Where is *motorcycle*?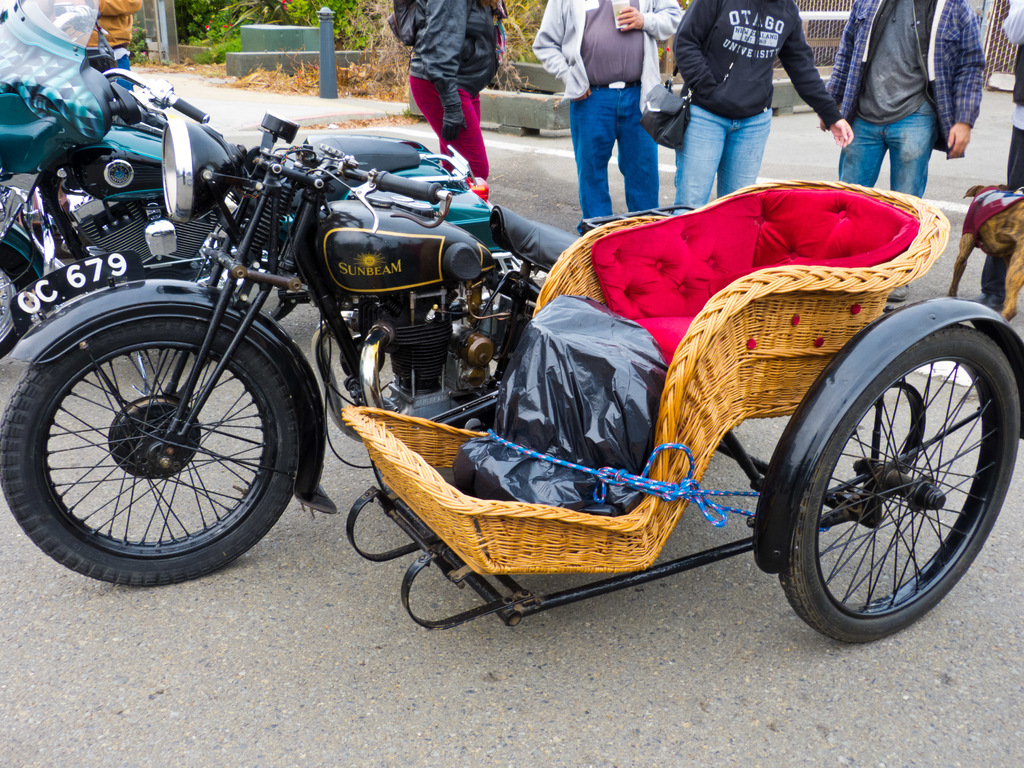
crop(0, 0, 502, 358).
